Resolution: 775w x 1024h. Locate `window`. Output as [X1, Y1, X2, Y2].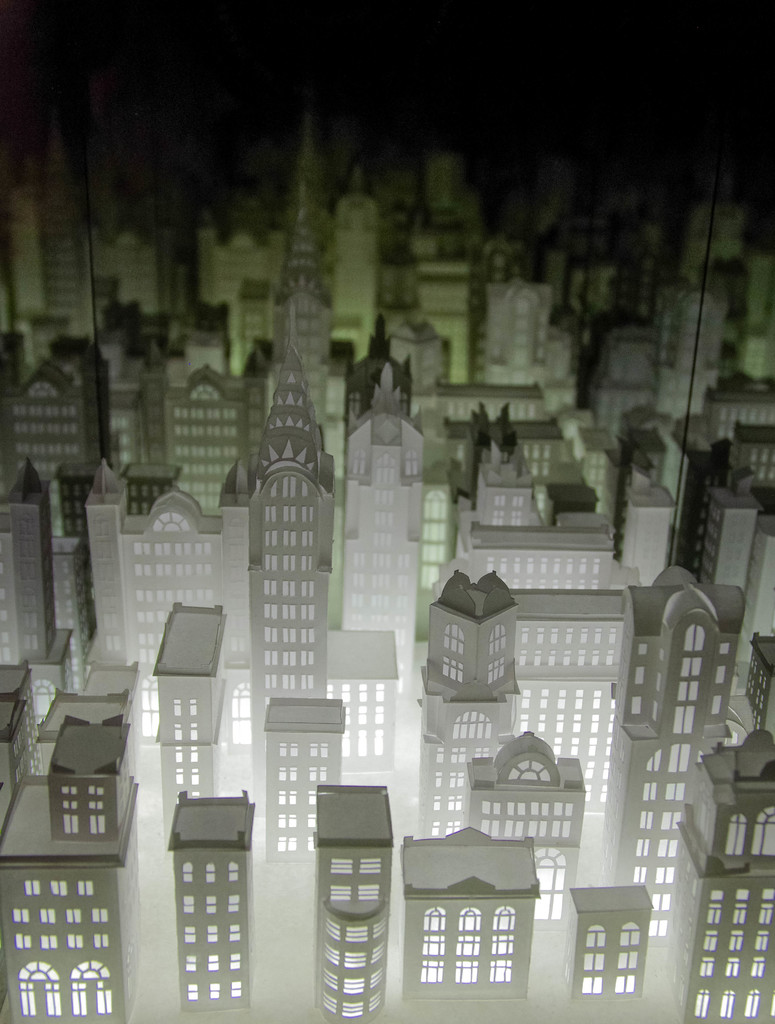
[13, 906, 30, 920].
